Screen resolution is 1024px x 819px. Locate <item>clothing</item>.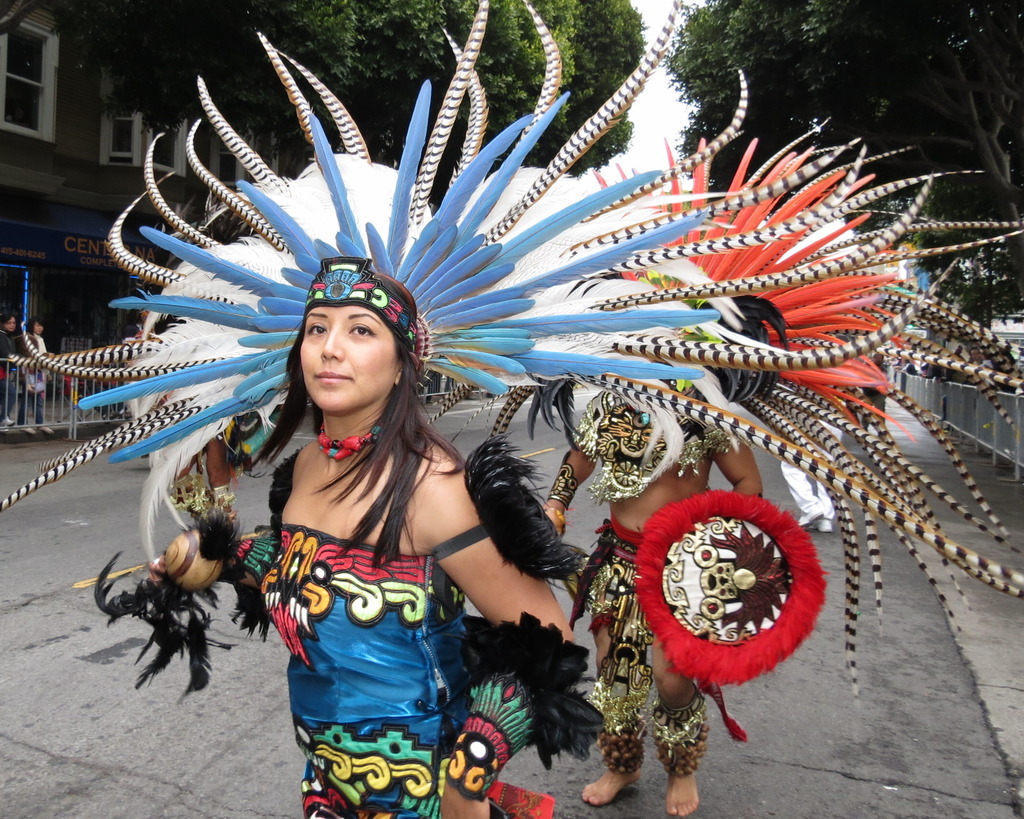
x1=17, y1=333, x2=54, y2=422.
